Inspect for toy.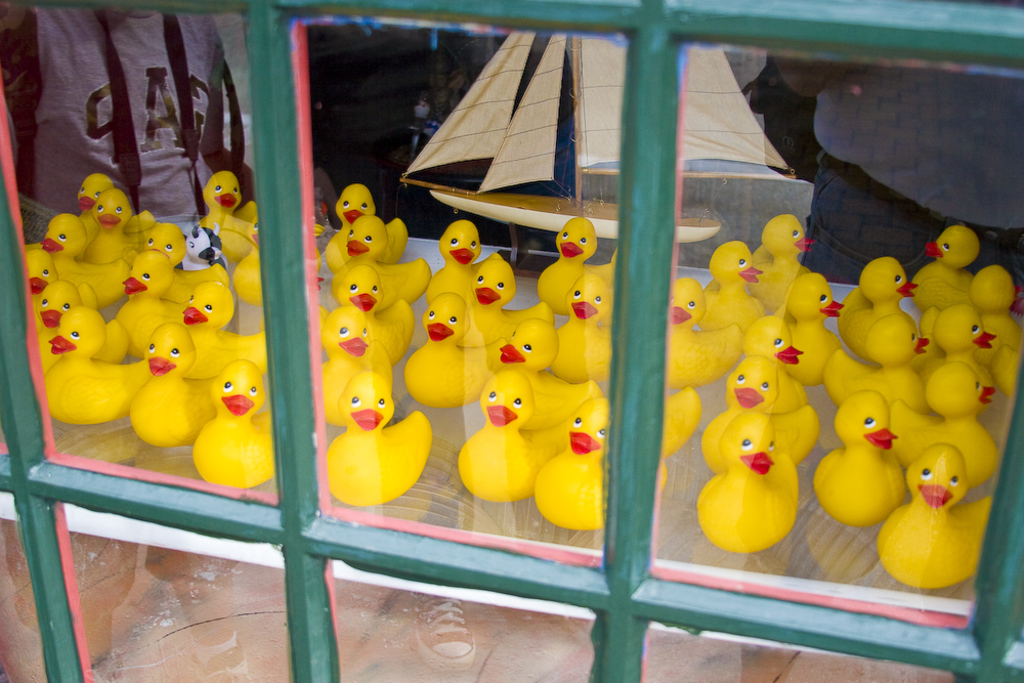
Inspection: Rect(430, 219, 501, 308).
